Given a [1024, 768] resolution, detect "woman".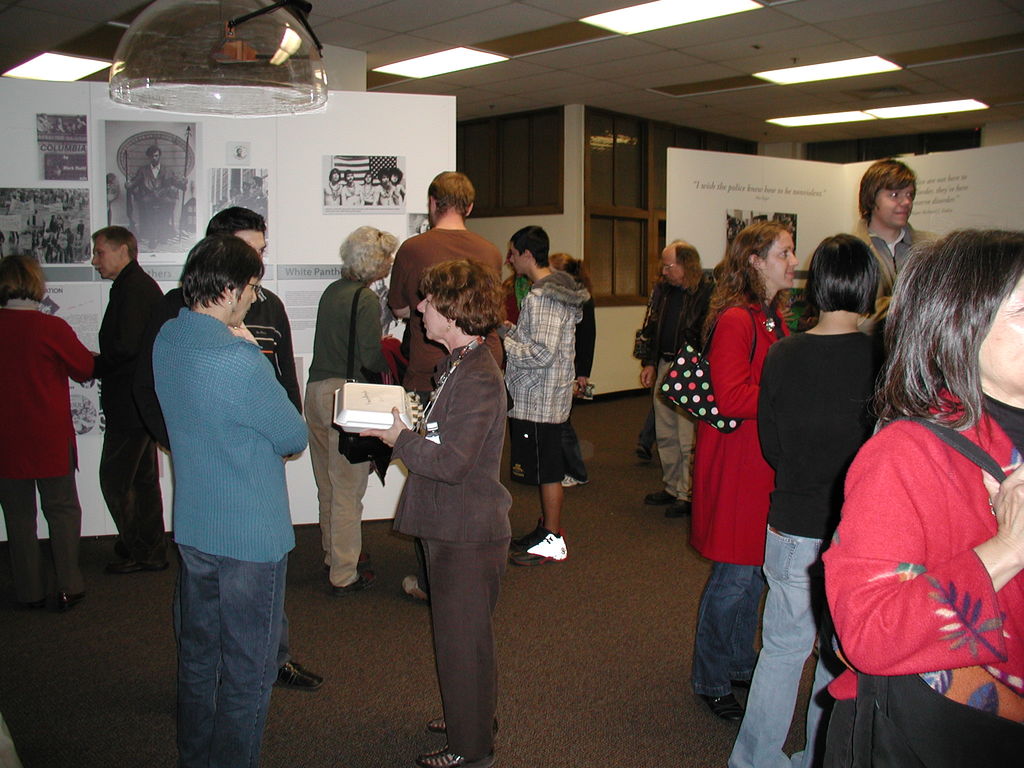
(x1=371, y1=180, x2=520, y2=767).
